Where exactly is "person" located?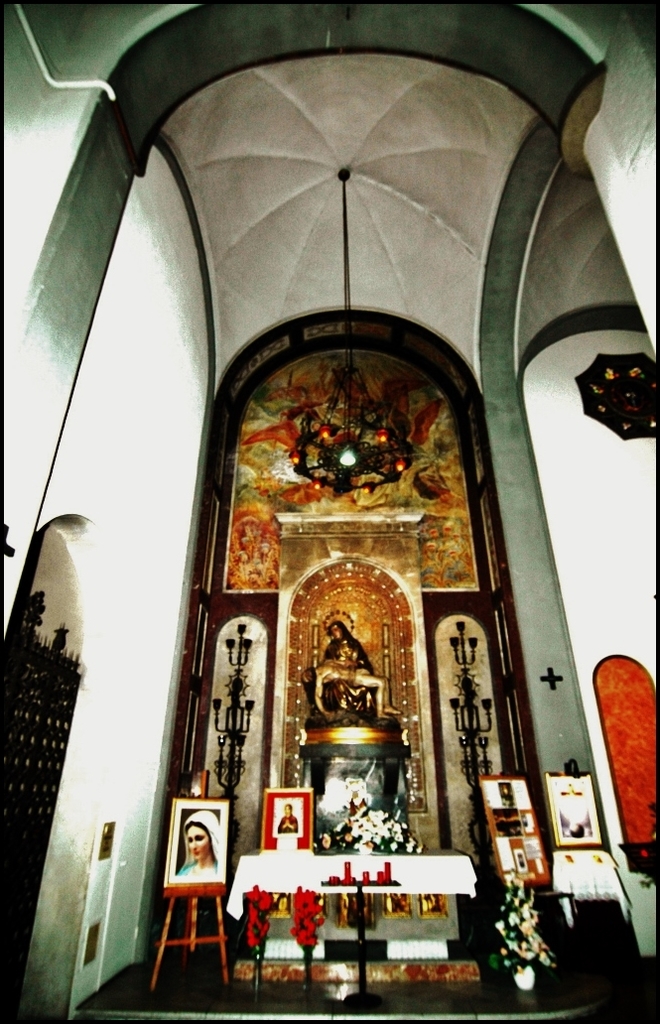
Its bounding box is box(296, 657, 402, 712).
